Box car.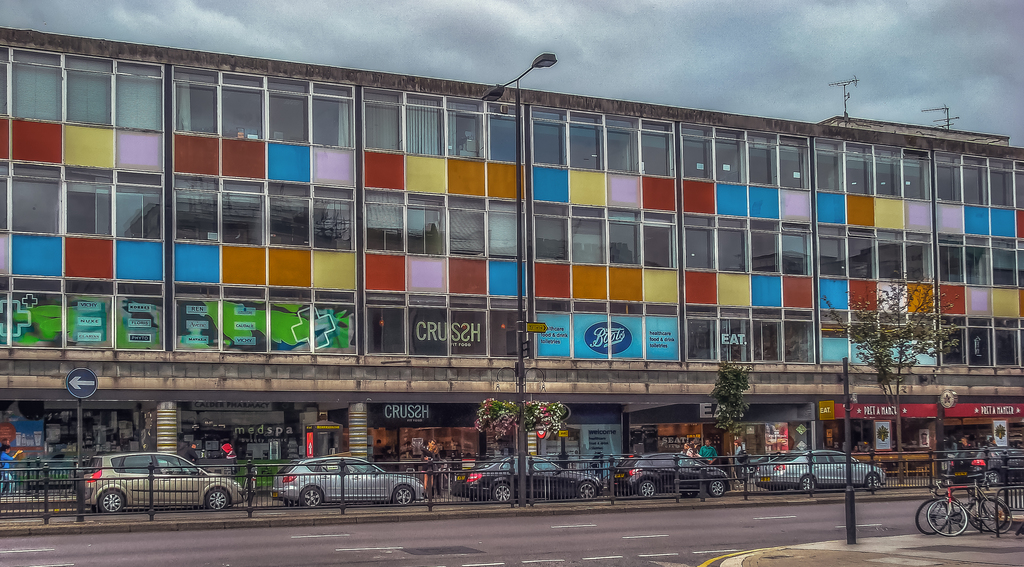
66,455,233,520.
